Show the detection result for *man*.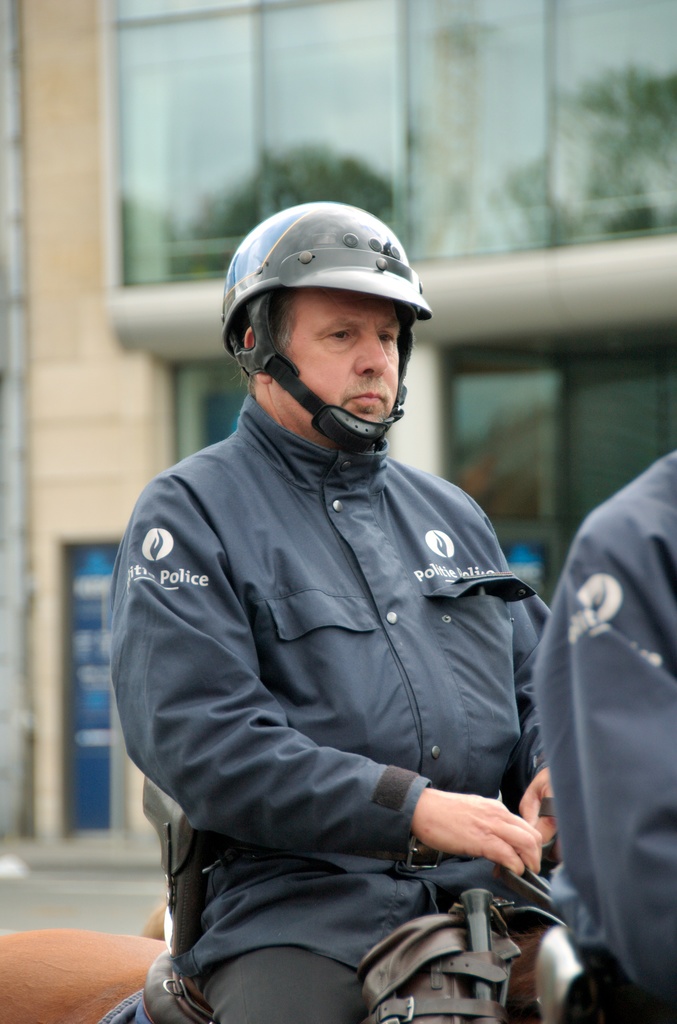
[left=88, top=196, right=569, bottom=1023].
